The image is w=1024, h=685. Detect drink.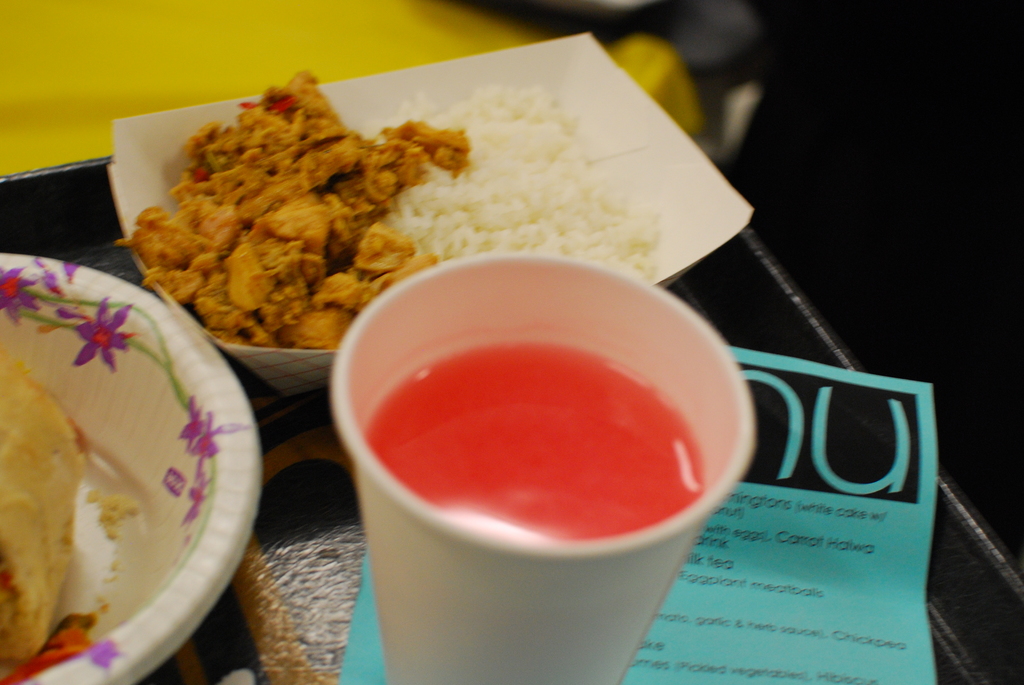
Detection: 355 342 721 537.
